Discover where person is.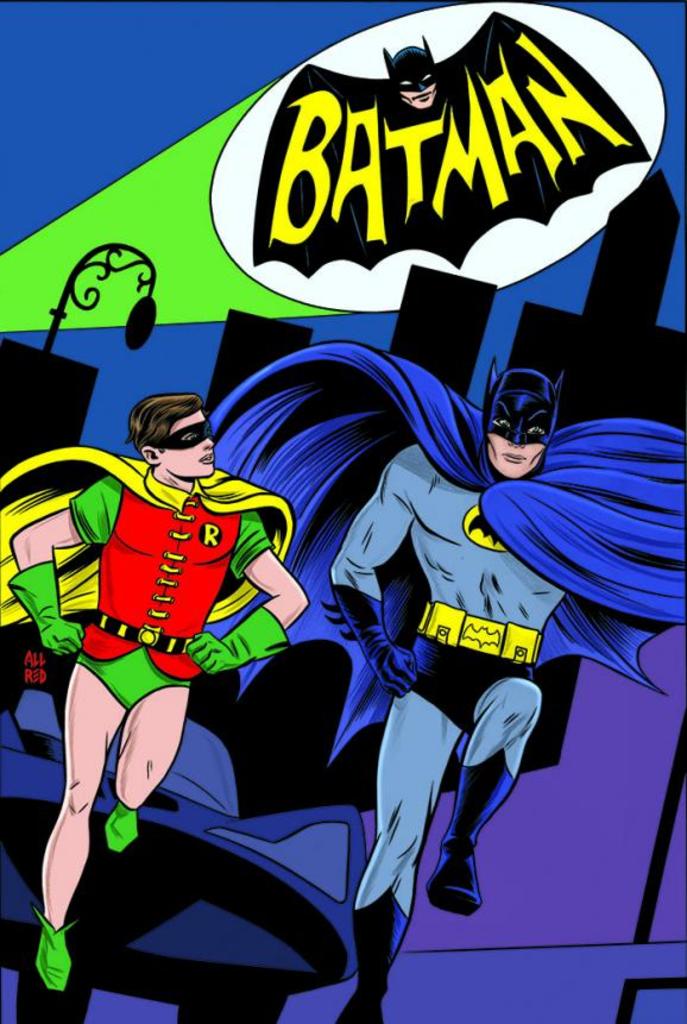
Discovered at select_region(2, 401, 285, 904).
